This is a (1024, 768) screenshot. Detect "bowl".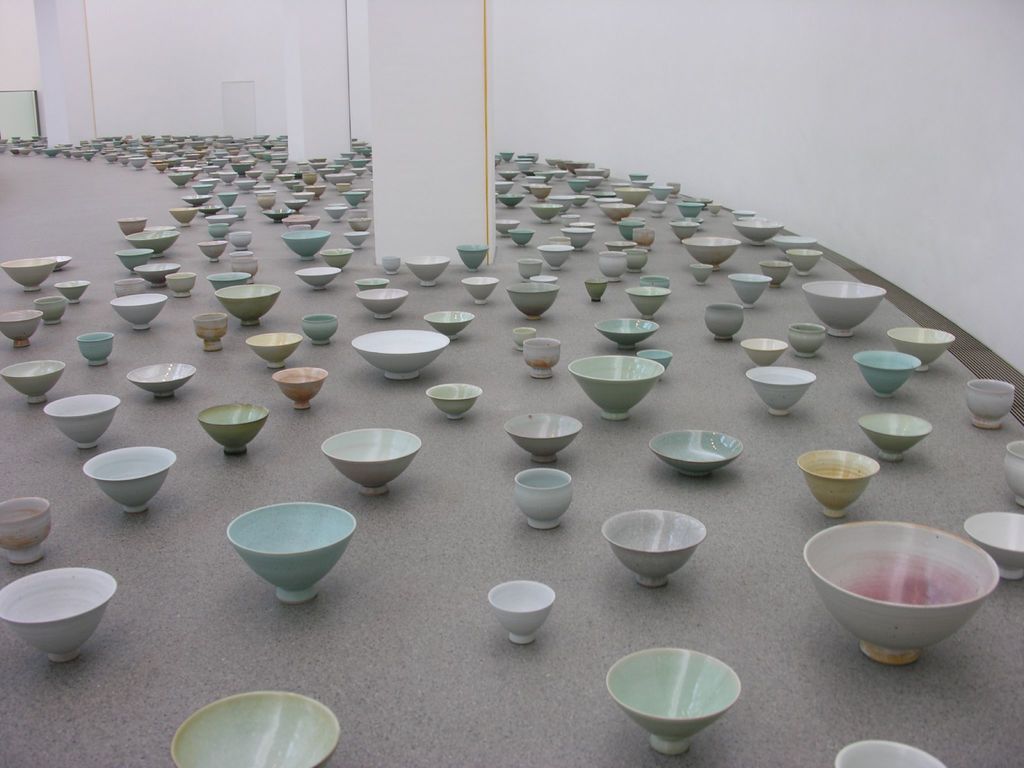
669/221/700/241.
